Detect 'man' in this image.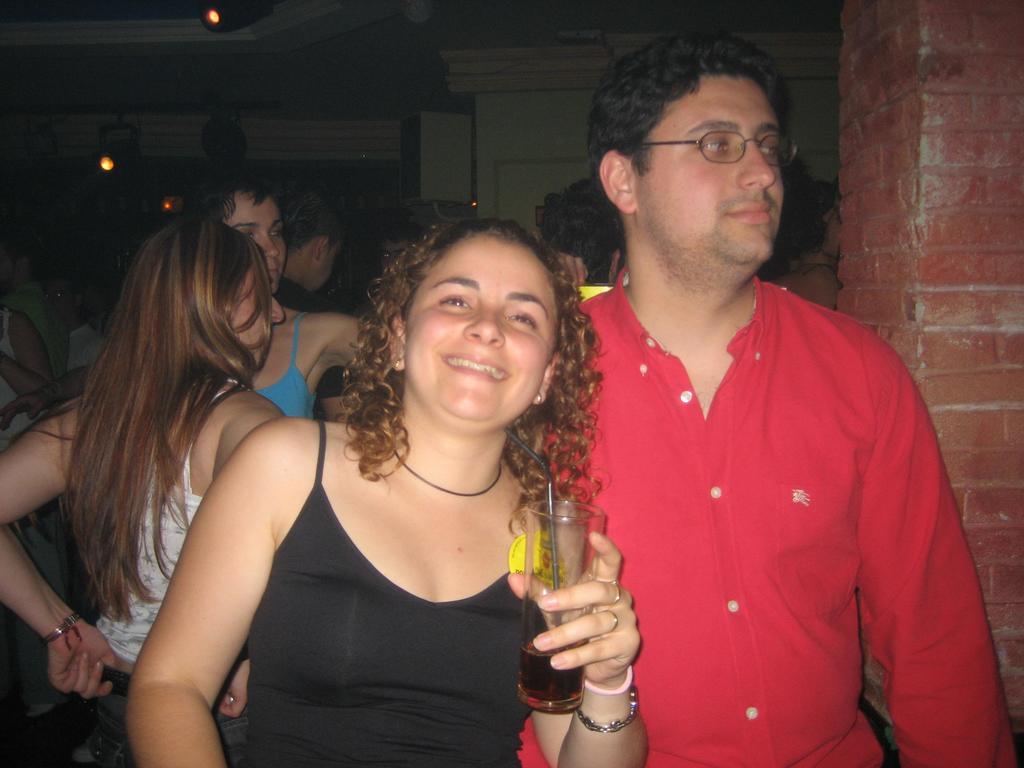
Detection: x1=543, y1=176, x2=614, y2=303.
